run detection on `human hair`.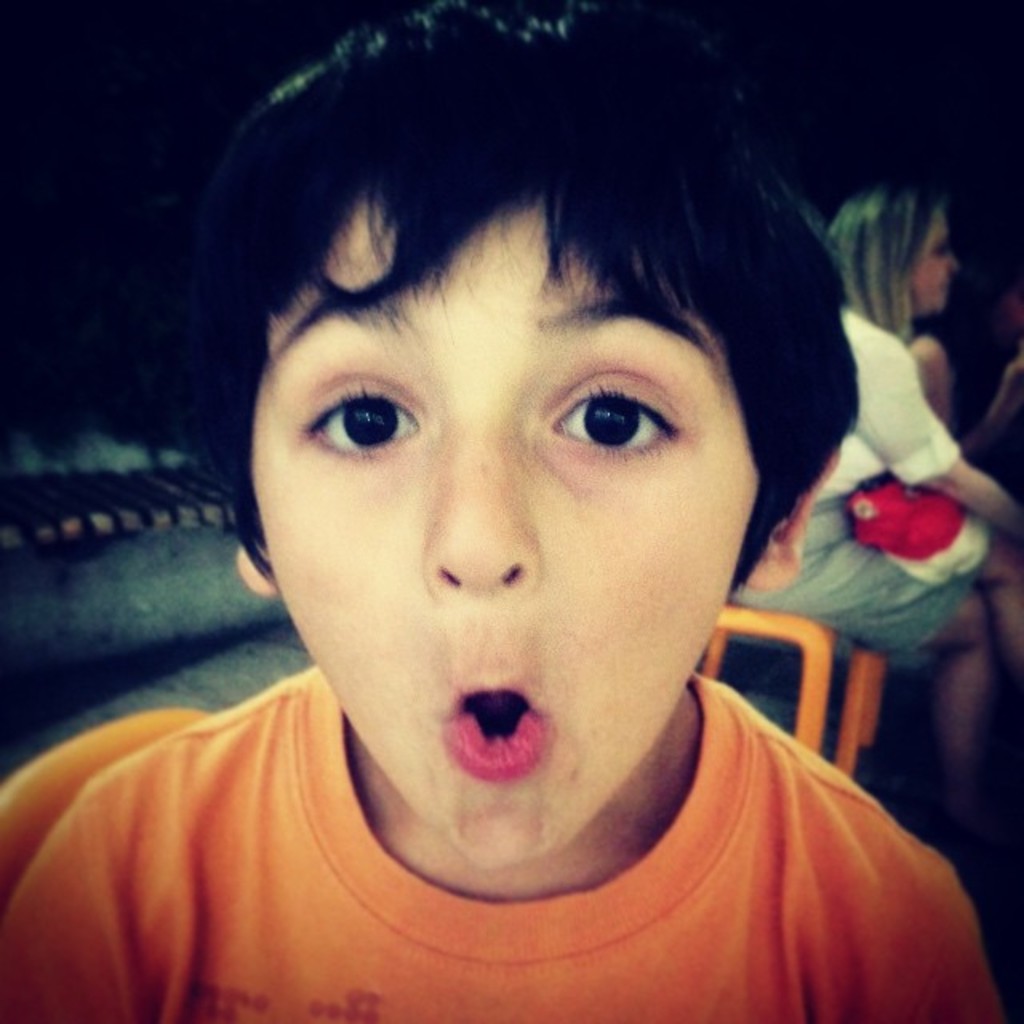
Result: Rect(822, 181, 939, 344).
